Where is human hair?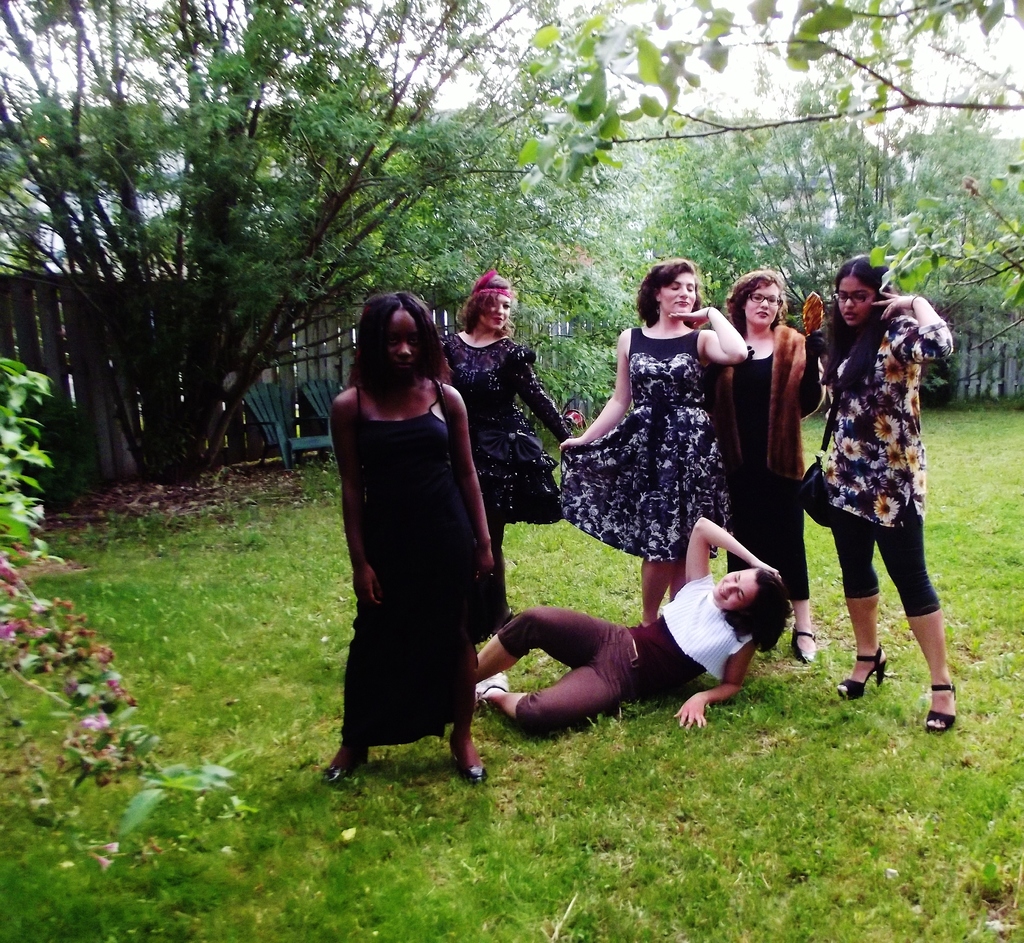
346:291:454:408.
